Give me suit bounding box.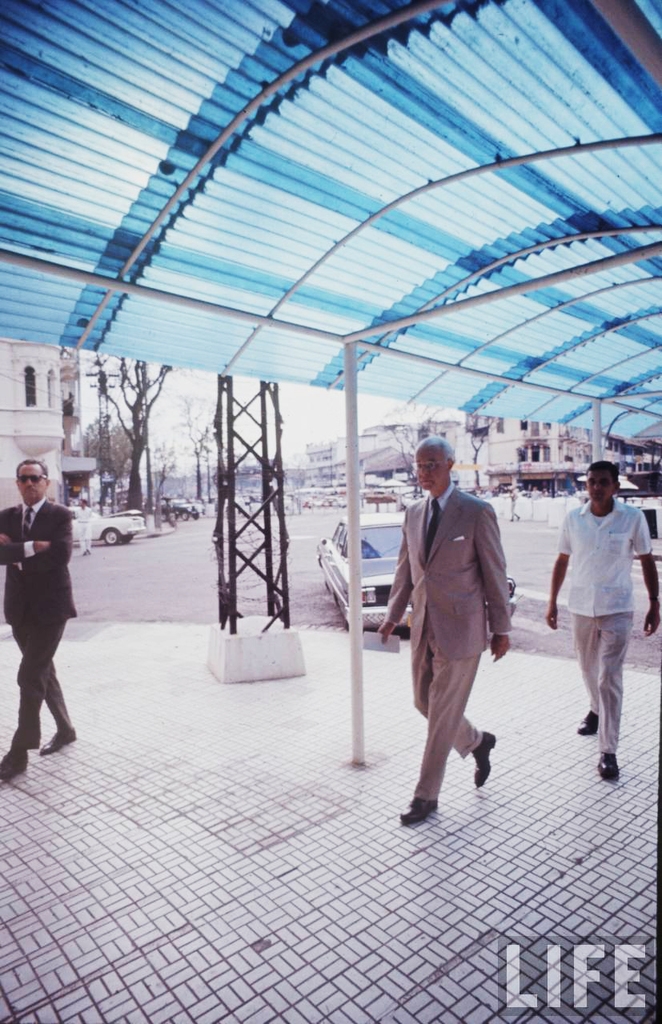
detection(0, 494, 77, 750).
